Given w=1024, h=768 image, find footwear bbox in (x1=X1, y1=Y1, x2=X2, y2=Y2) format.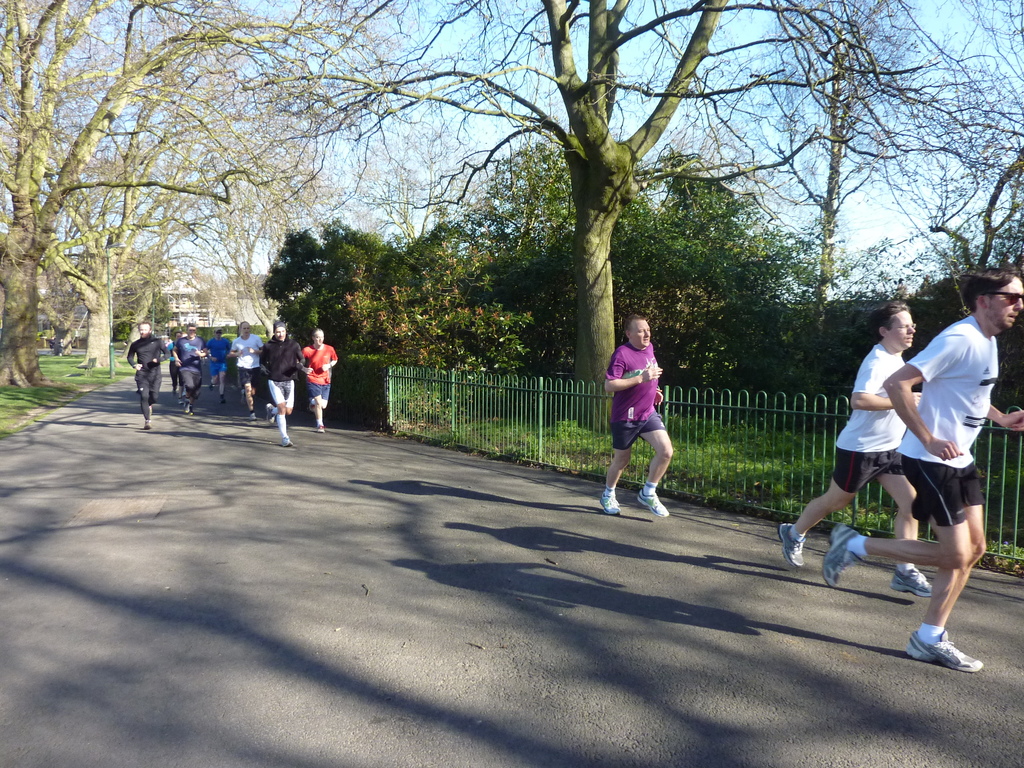
(x1=280, y1=435, x2=292, y2=449).
